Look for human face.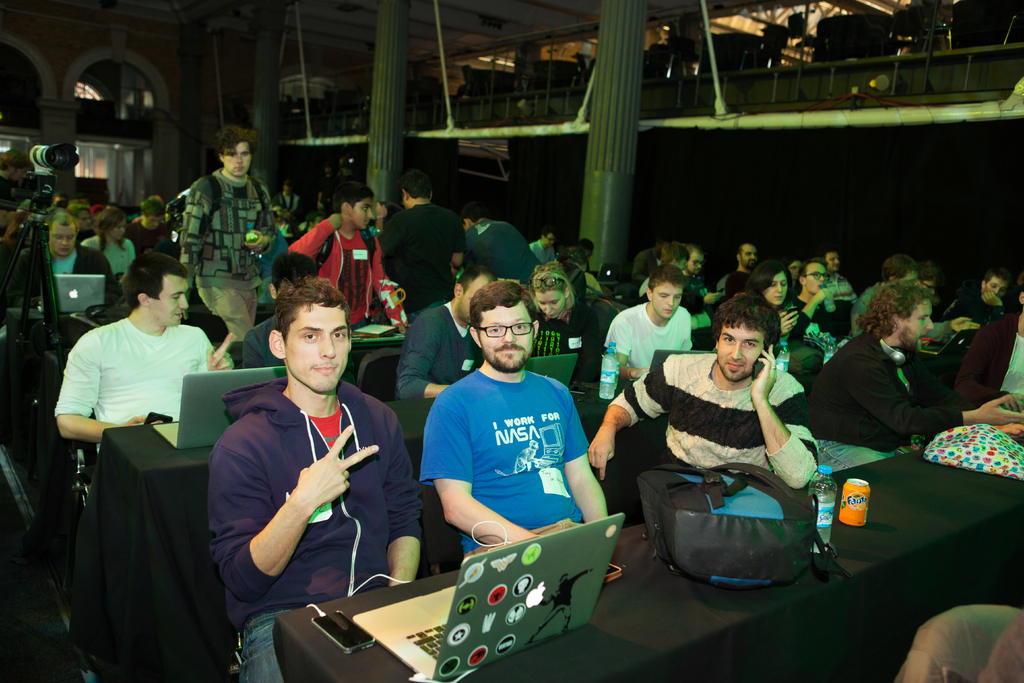
Found: (left=50, top=224, right=76, bottom=255).
